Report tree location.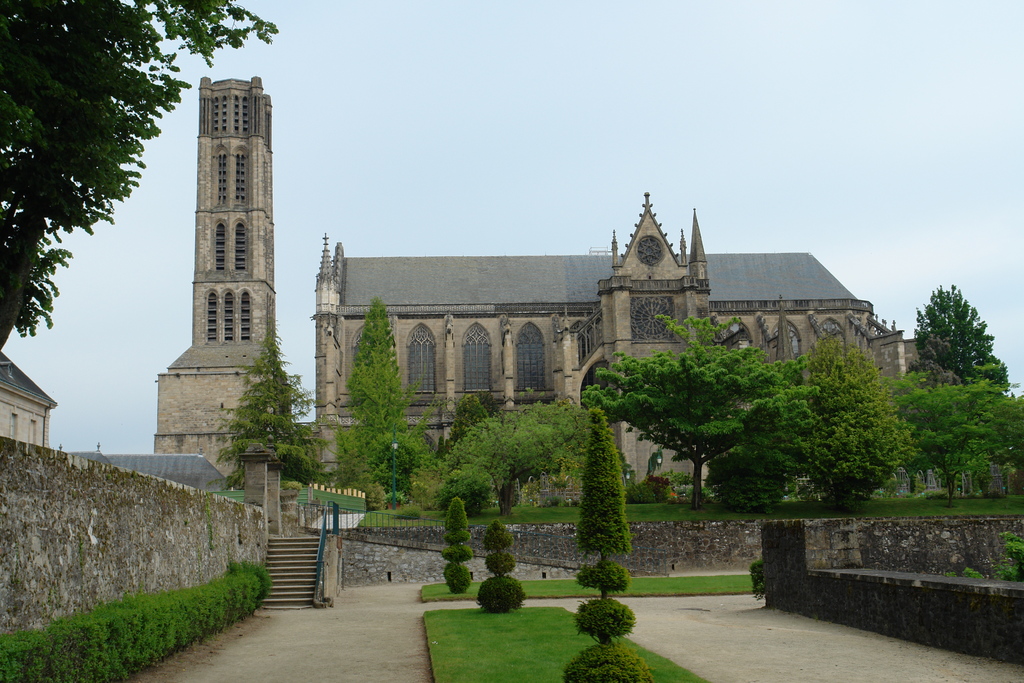
Report: BBox(699, 390, 800, 522).
